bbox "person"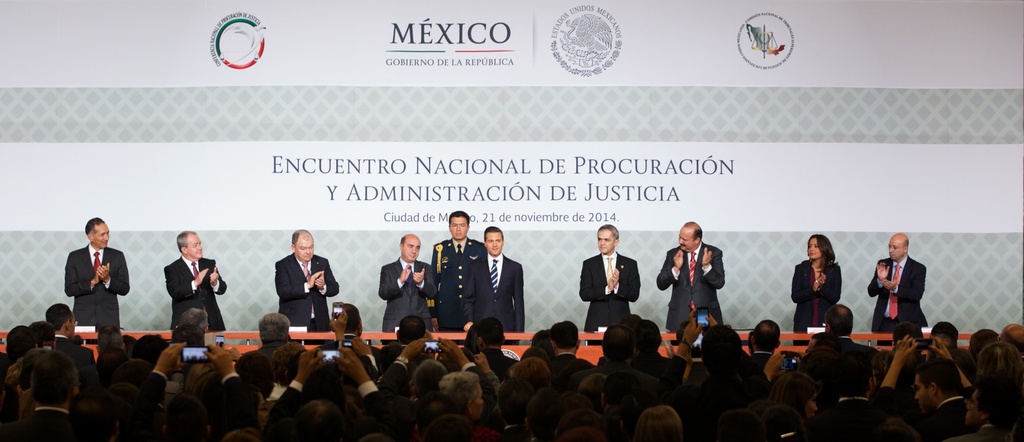
{"left": 867, "top": 235, "right": 934, "bottom": 347}
